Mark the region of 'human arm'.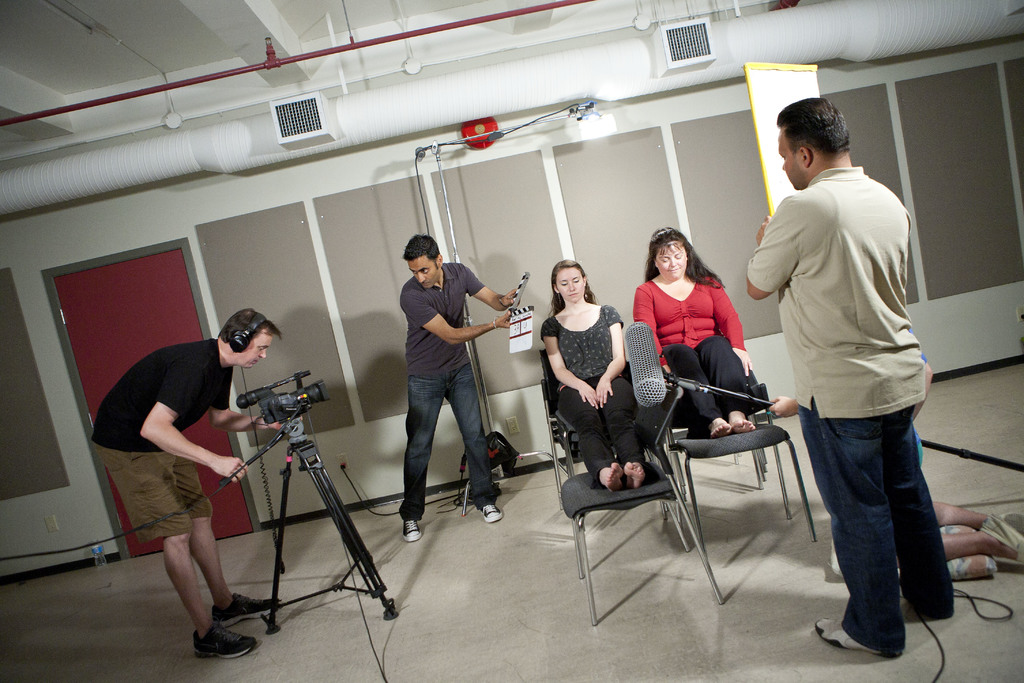
Region: x1=707 y1=274 x2=753 y2=375.
